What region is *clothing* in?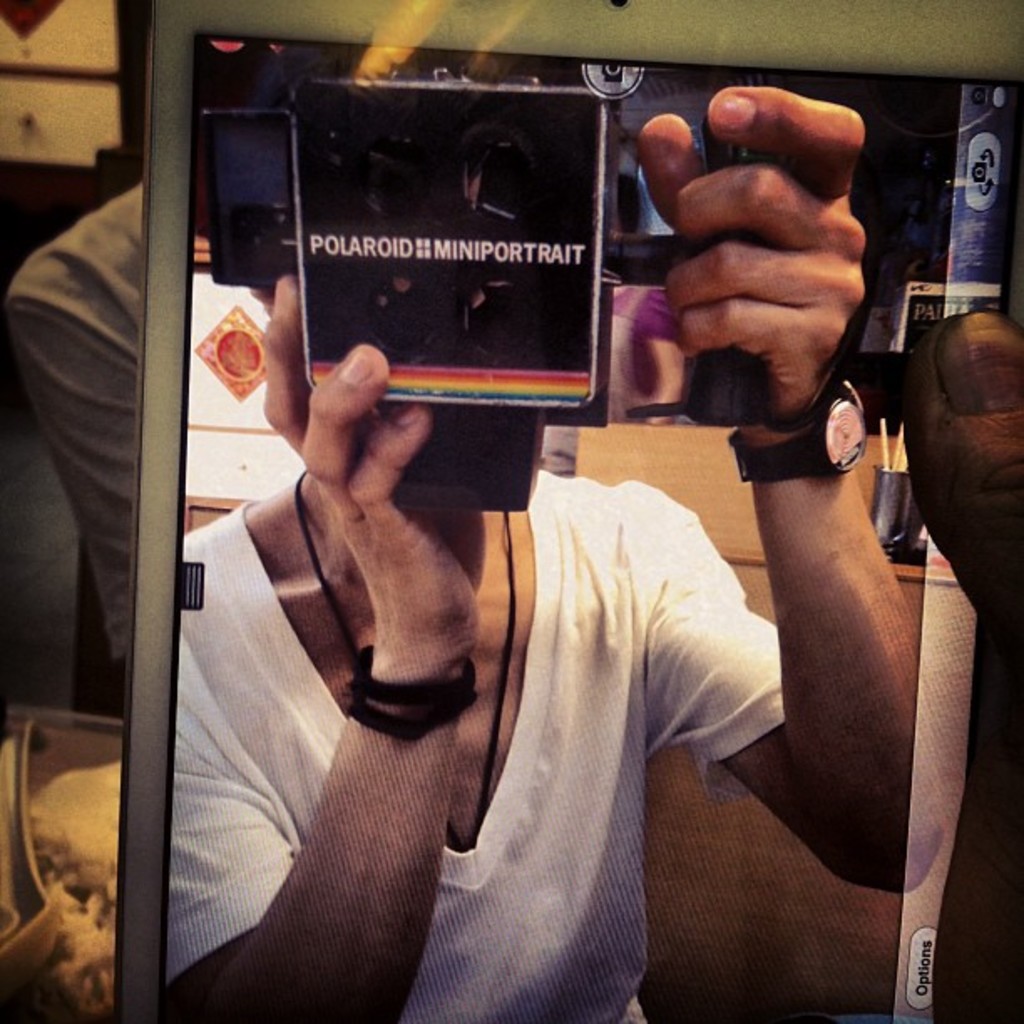
locate(166, 472, 786, 1022).
